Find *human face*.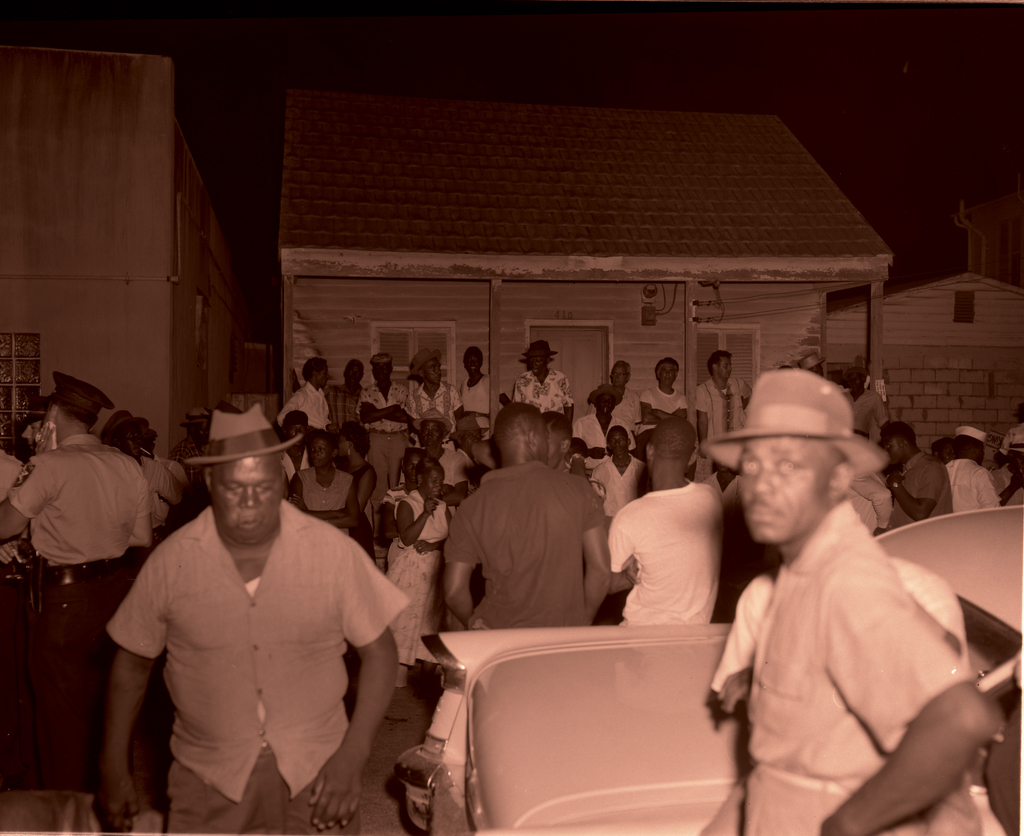
(x1=460, y1=429, x2=486, y2=460).
